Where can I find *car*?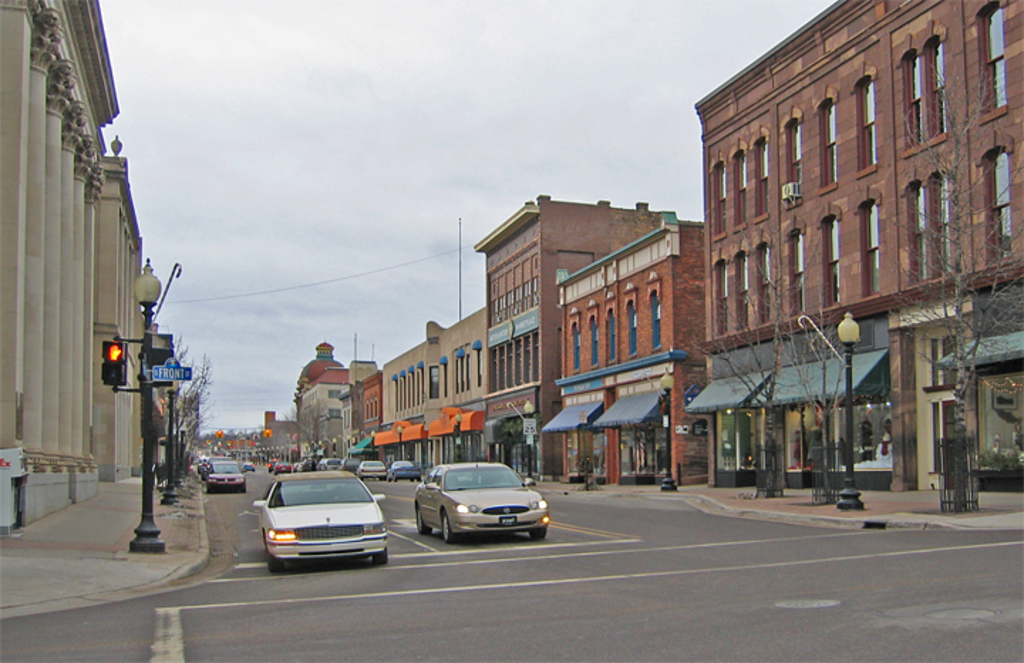
You can find it at left=208, top=462, right=245, bottom=488.
